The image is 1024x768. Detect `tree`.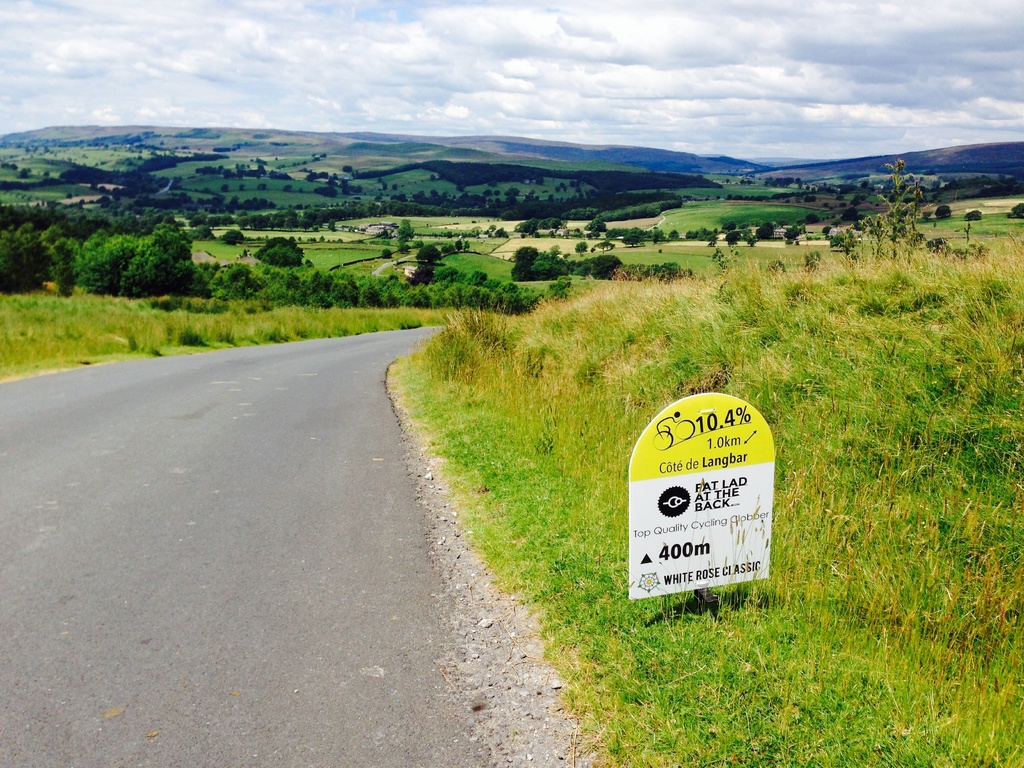
Detection: [left=381, top=181, right=388, bottom=190].
